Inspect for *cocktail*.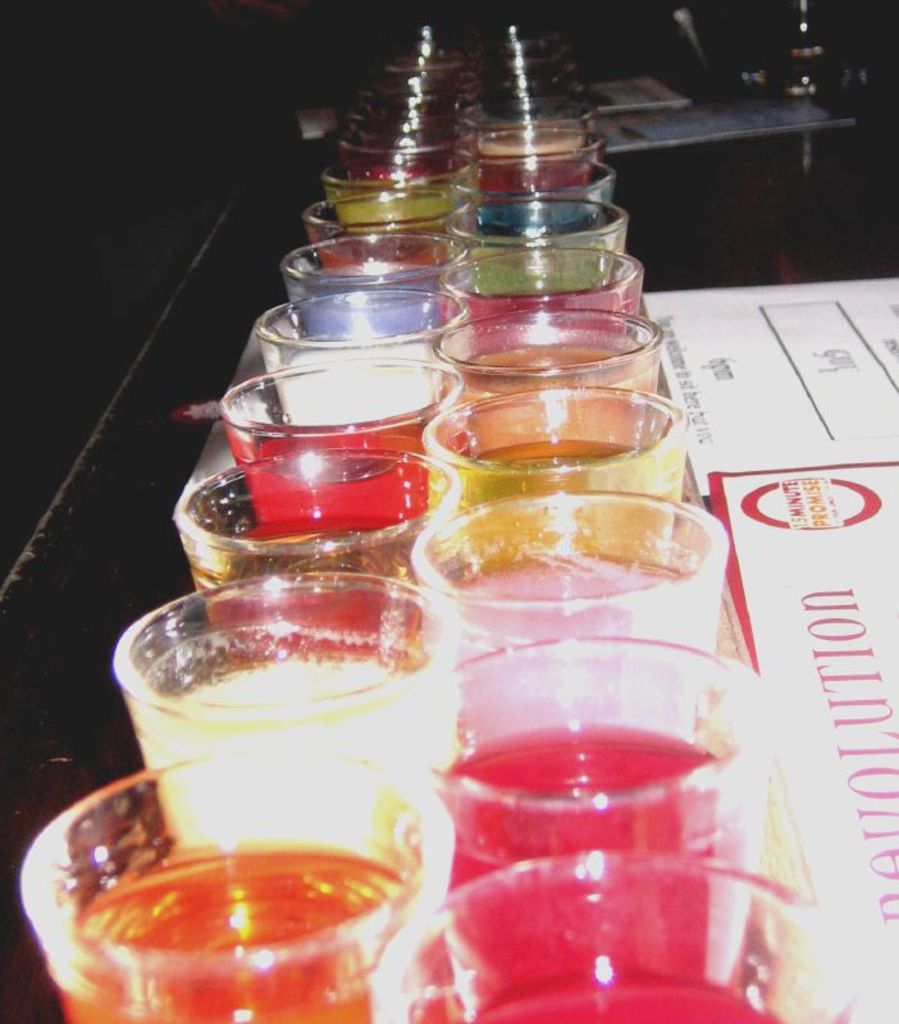
Inspection: (x1=160, y1=431, x2=464, y2=664).
